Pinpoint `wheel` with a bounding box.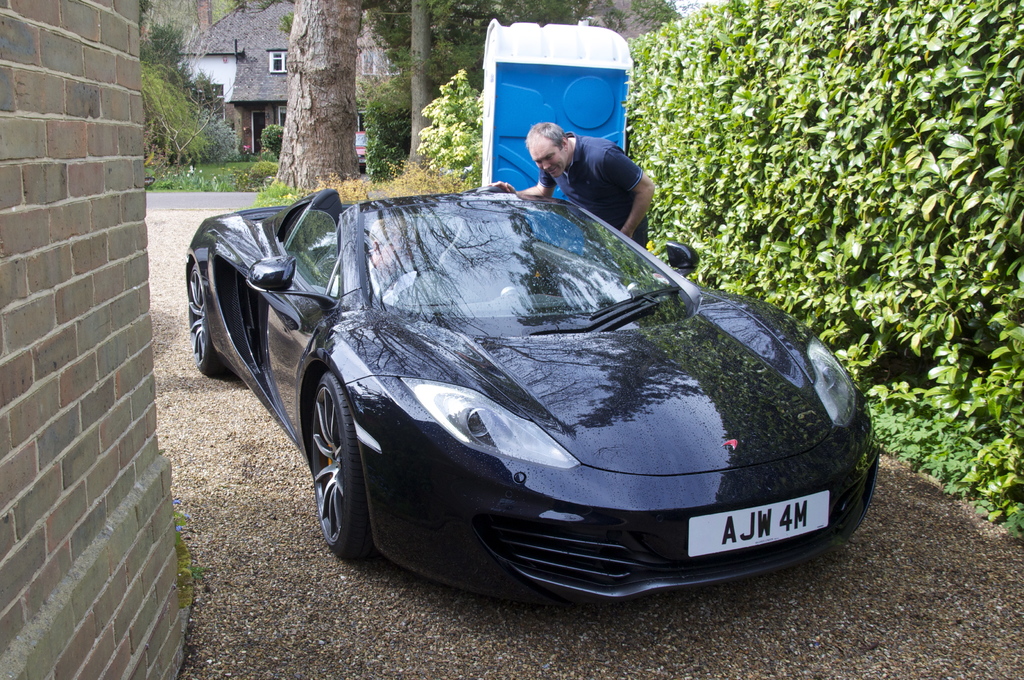
[x1=310, y1=367, x2=378, y2=557].
